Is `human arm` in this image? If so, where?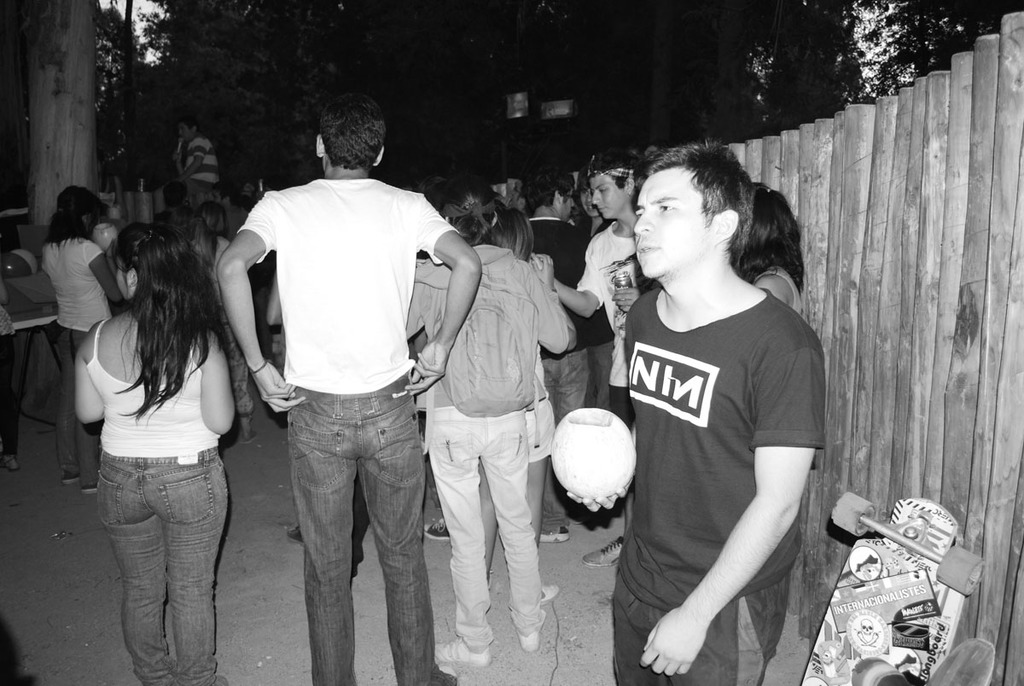
Yes, at select_region(163, 139, 213, 191).
